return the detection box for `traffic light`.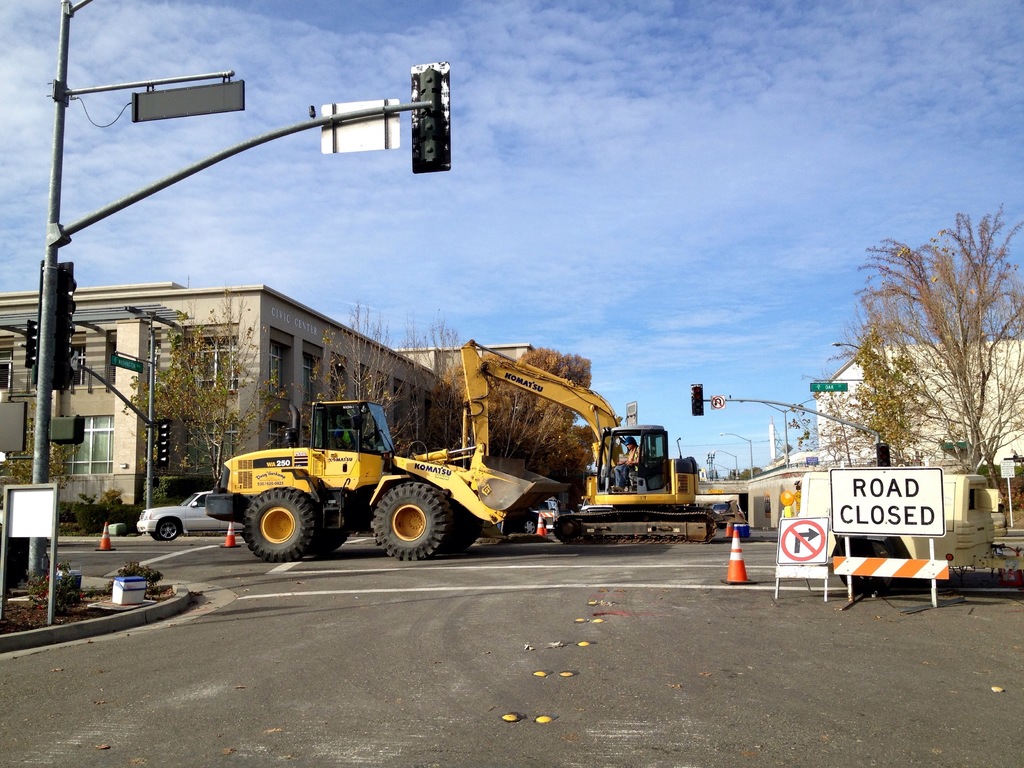
<region>51, 415, 85, 447</region>.
